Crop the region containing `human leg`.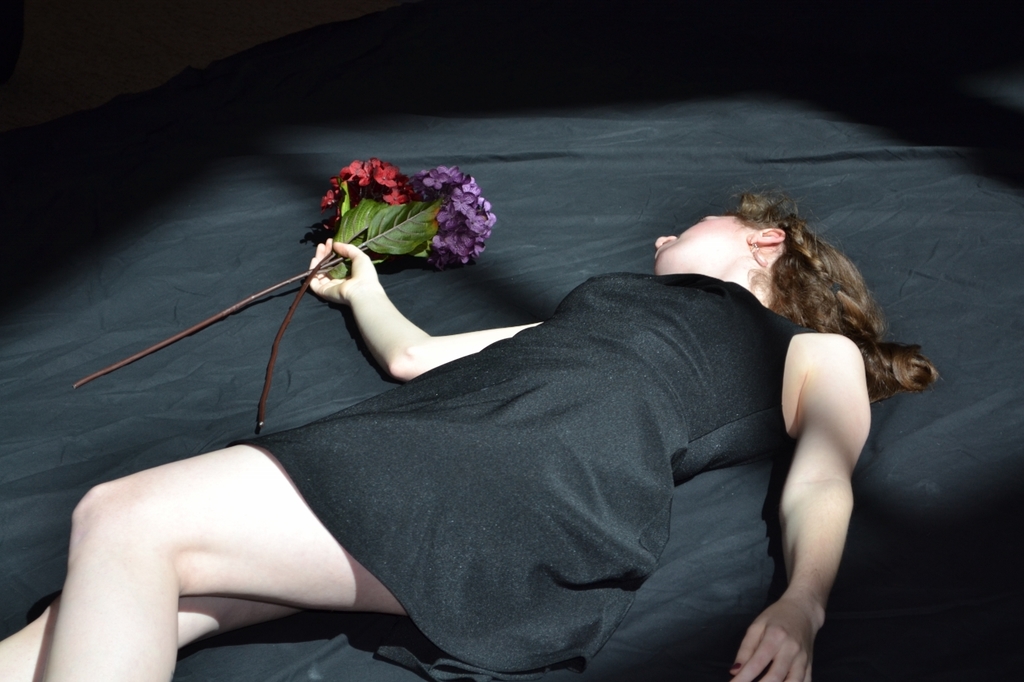
Crop region: x1=31 y1=441 x2=412 y2=677.
